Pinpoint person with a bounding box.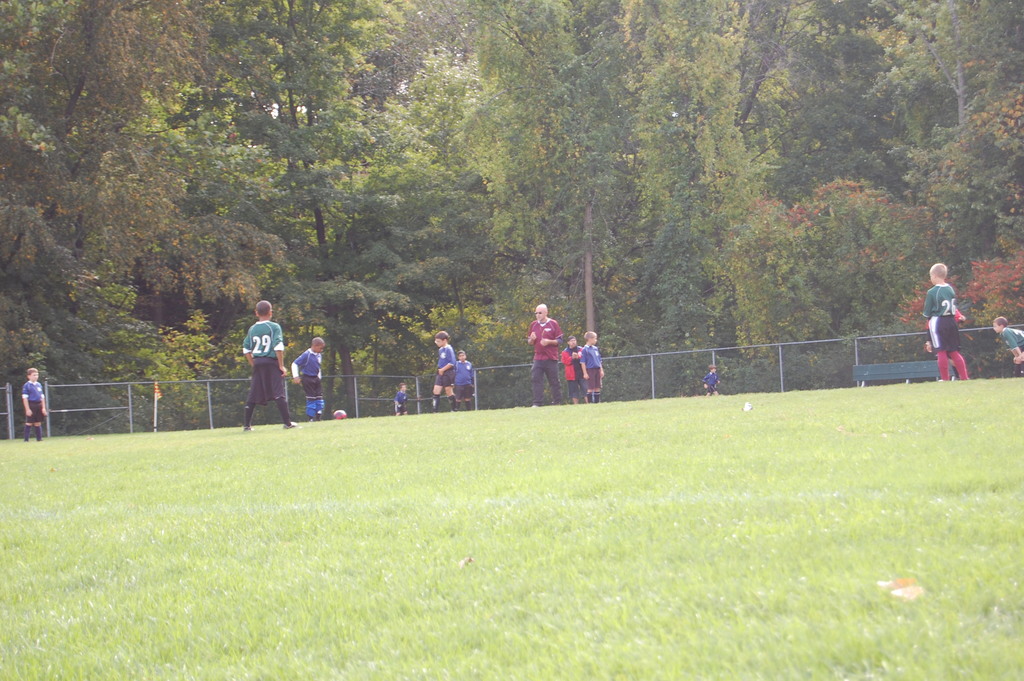
[x1=520, y1=306, x2=566, y2=406].
